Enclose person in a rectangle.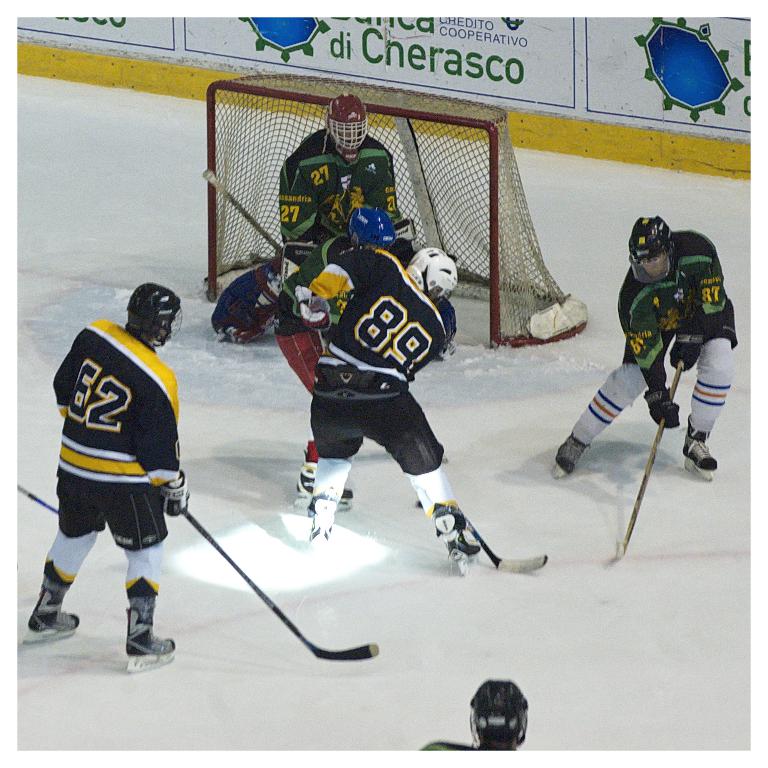
bbox=[211, 91, 420, 339].
